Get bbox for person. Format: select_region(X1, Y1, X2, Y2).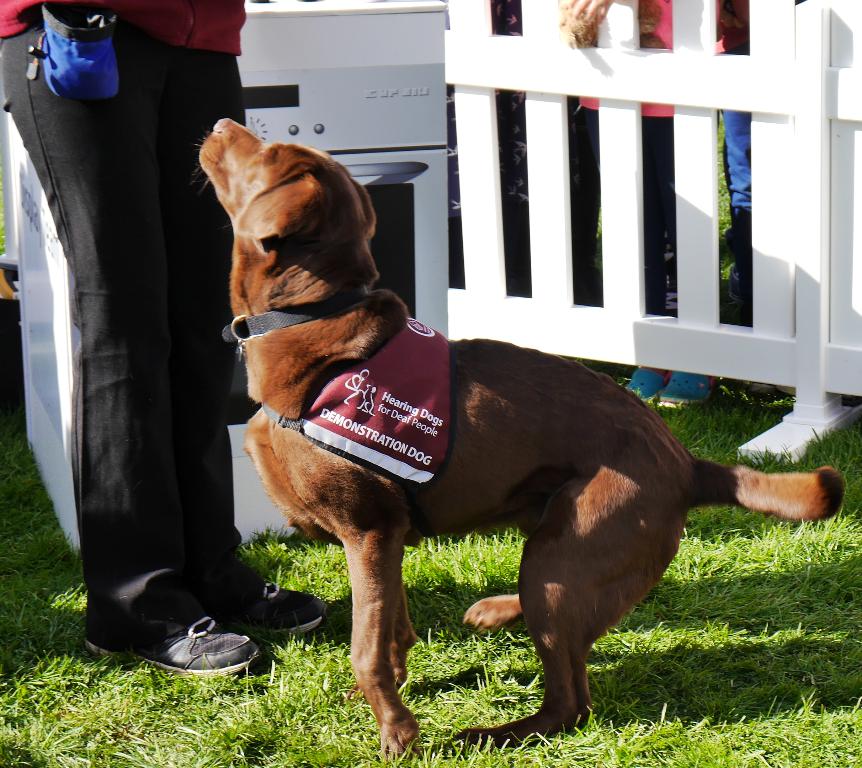
select_region(0, 0, 324, 686).
